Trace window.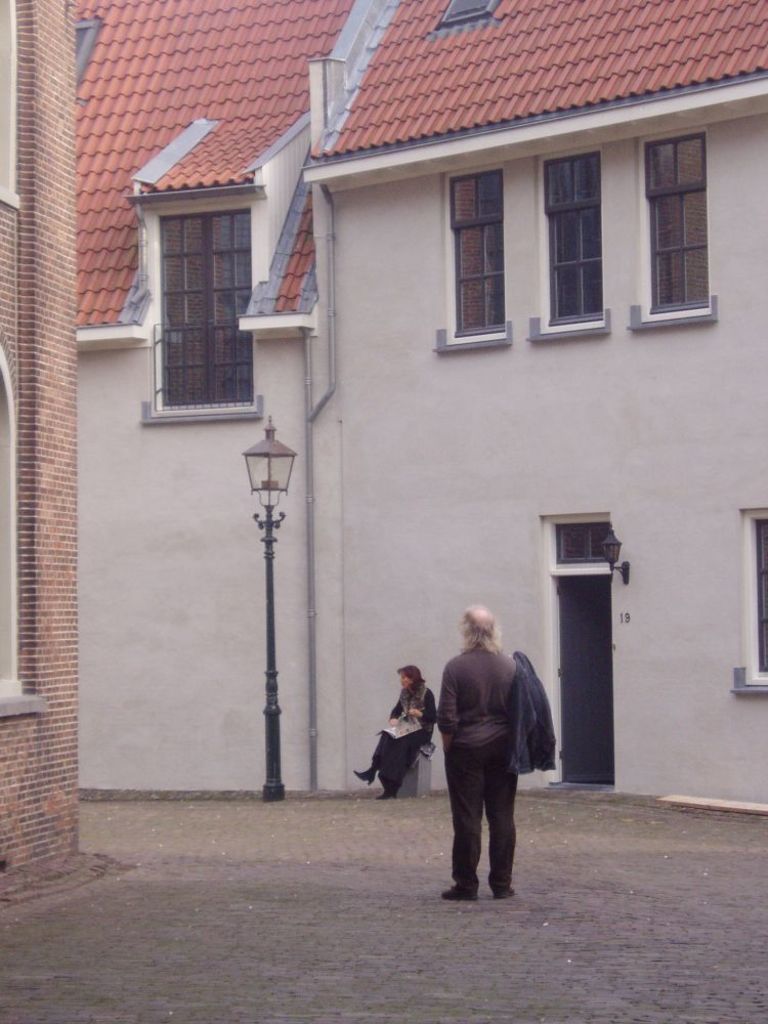
Traced to left=633, top=122, right=715, bottom=328.
